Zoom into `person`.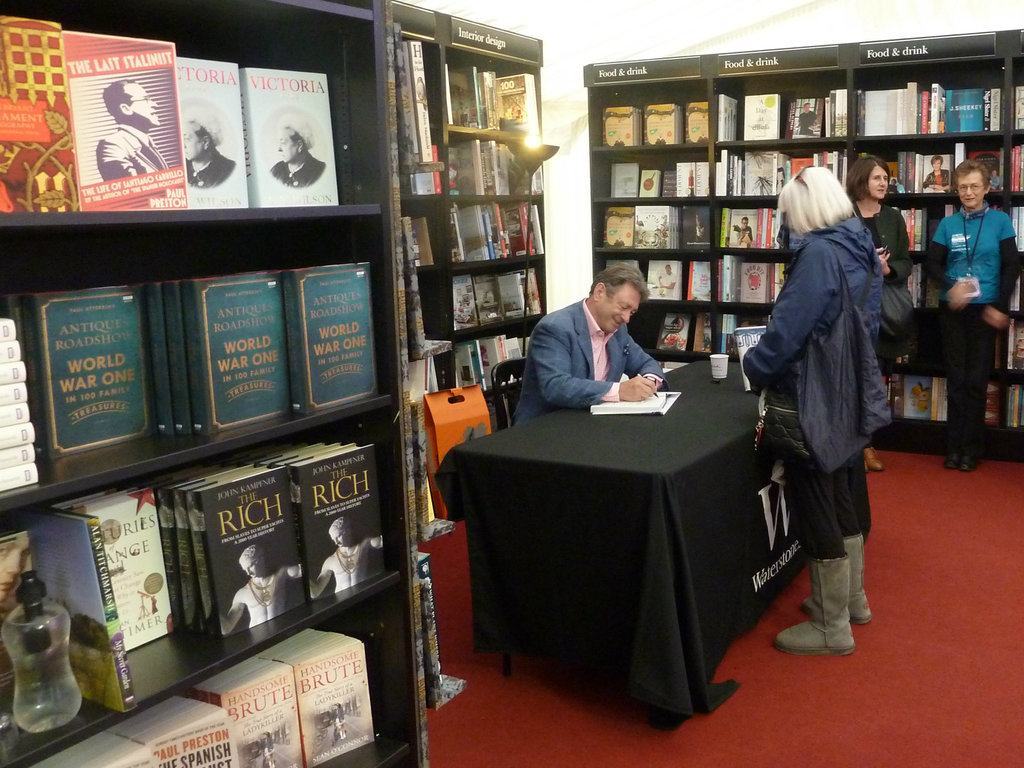
Zoom target: select_region(308, 513, 386, 595).
